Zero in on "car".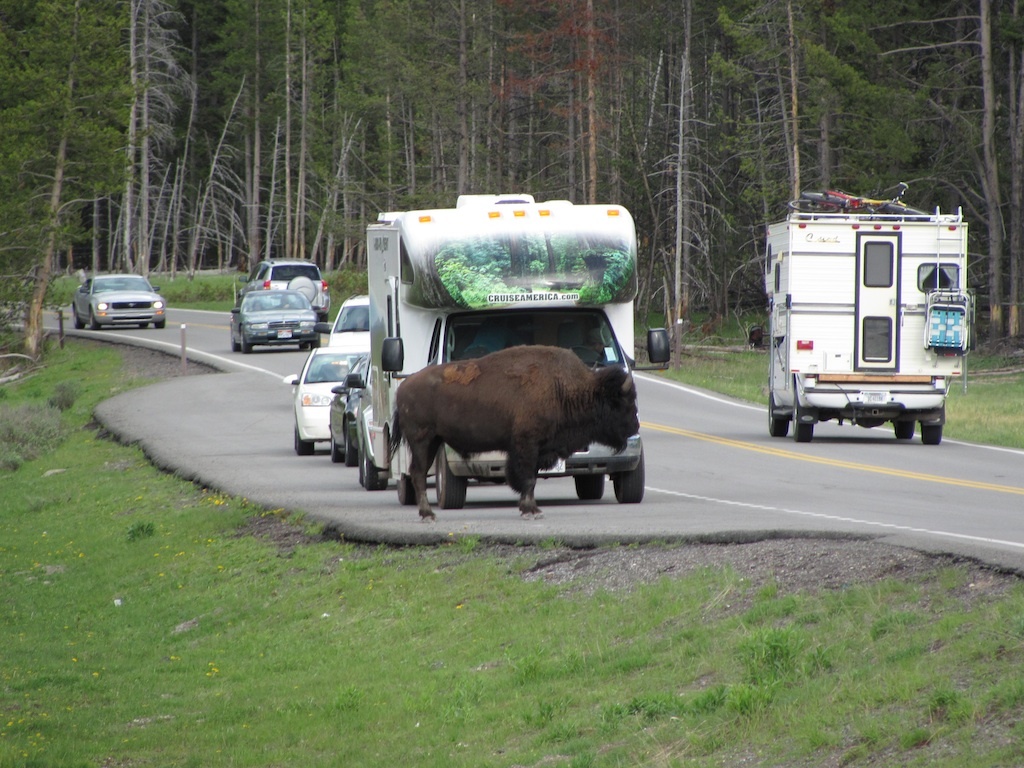
Zeroed in: 322, 298, 378, 357.
